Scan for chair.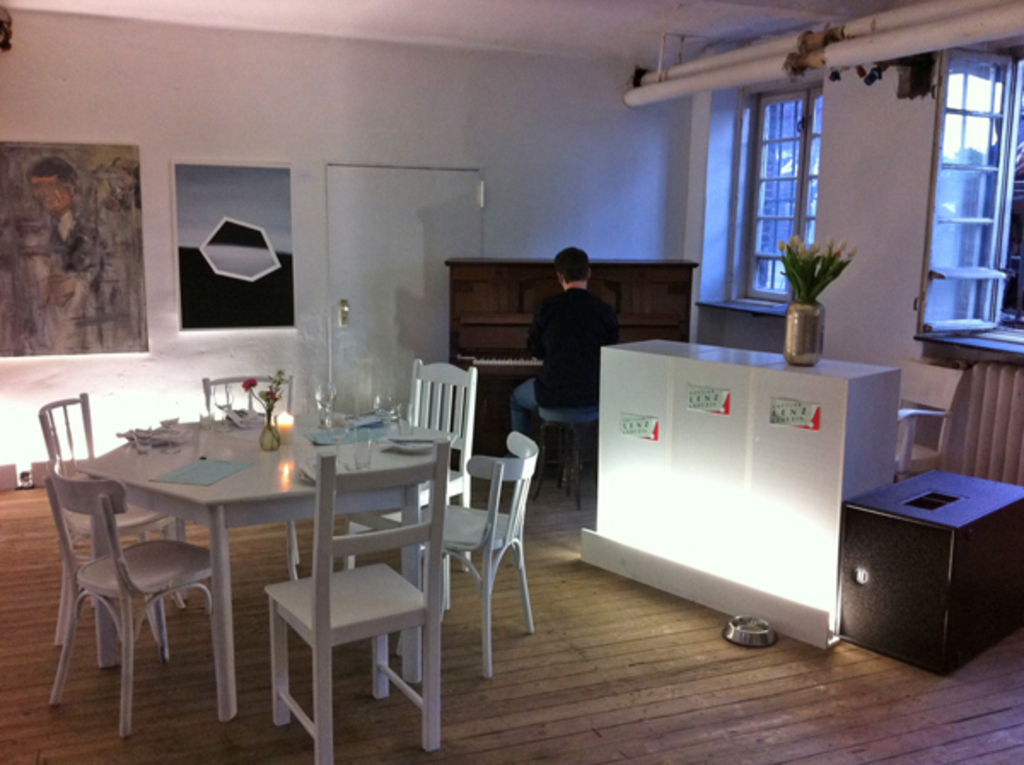
Scan result: [x1=205, y1=376, x2=299, y2=589].
